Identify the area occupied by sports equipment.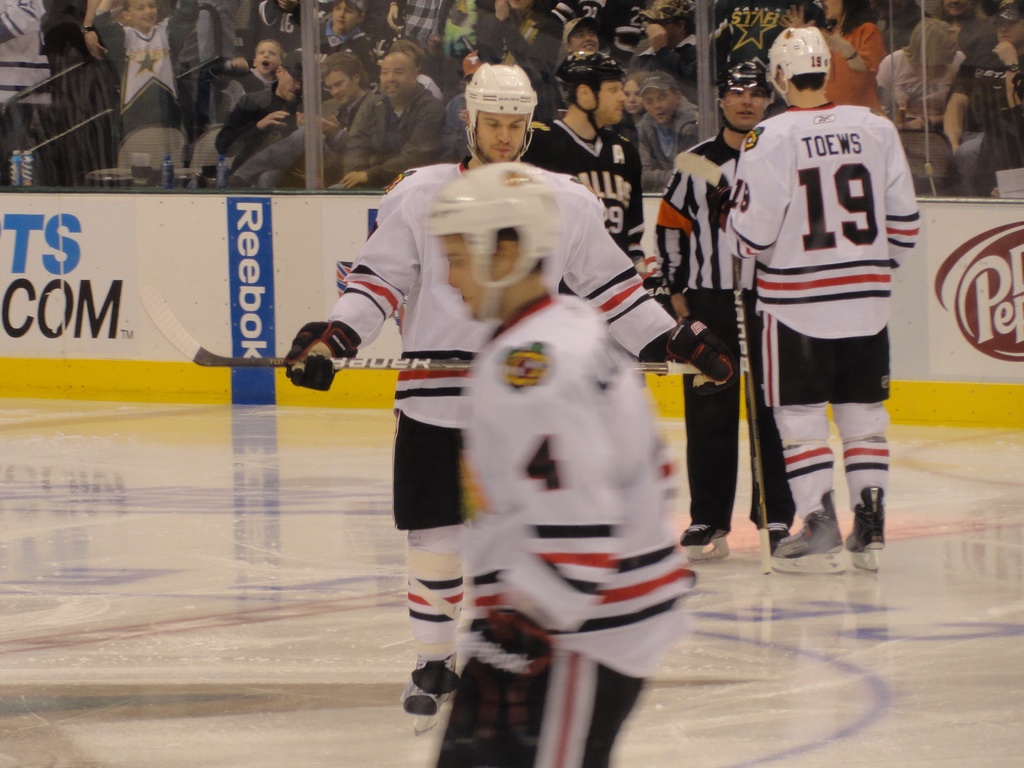
Area: region(730, 252, 773, 577).
